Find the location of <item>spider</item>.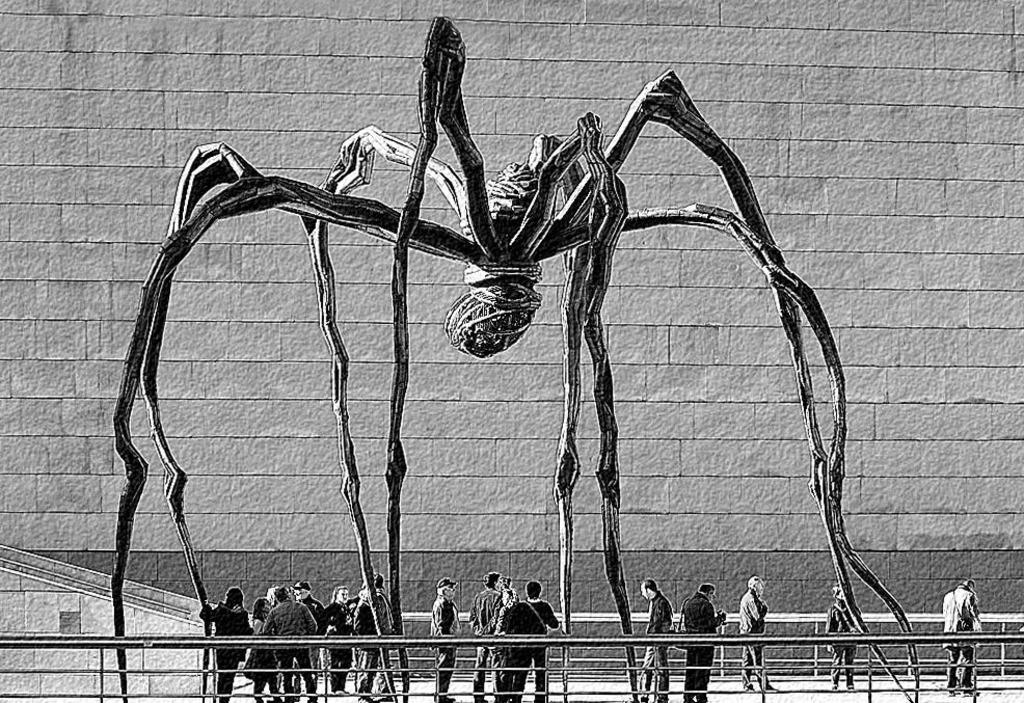
Location: [111, 18, 920, 702].
